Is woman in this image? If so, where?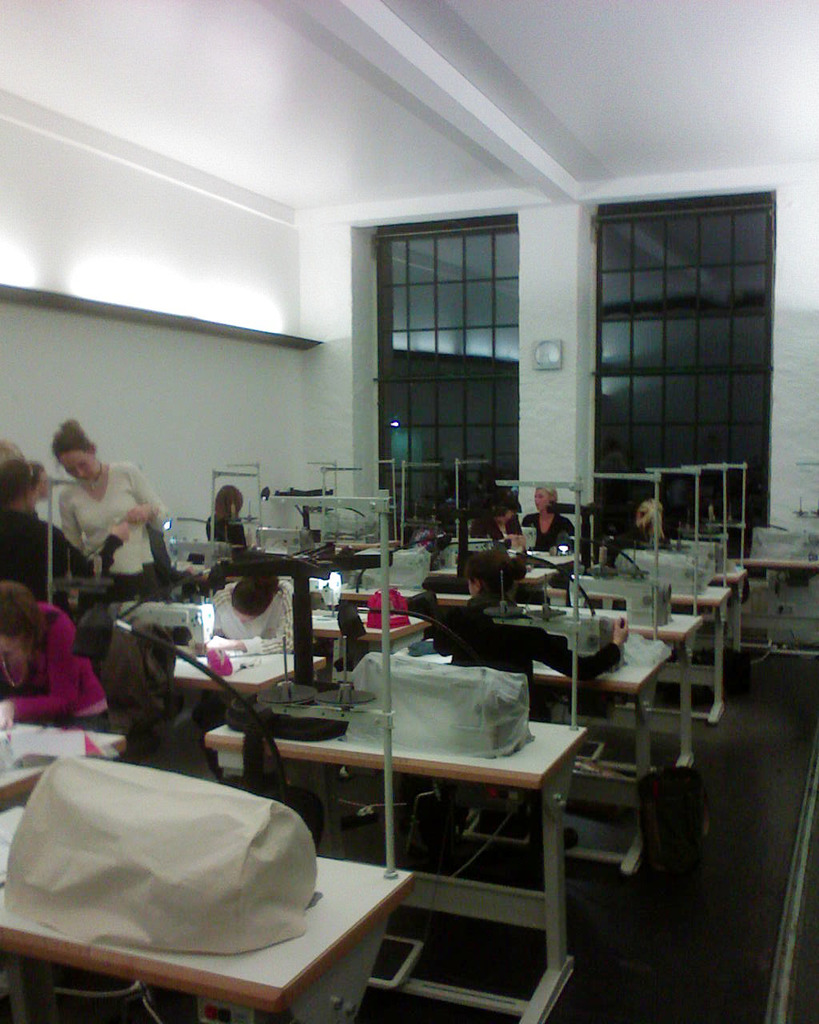
Yes, at box=[6, 462, 134, 621].
